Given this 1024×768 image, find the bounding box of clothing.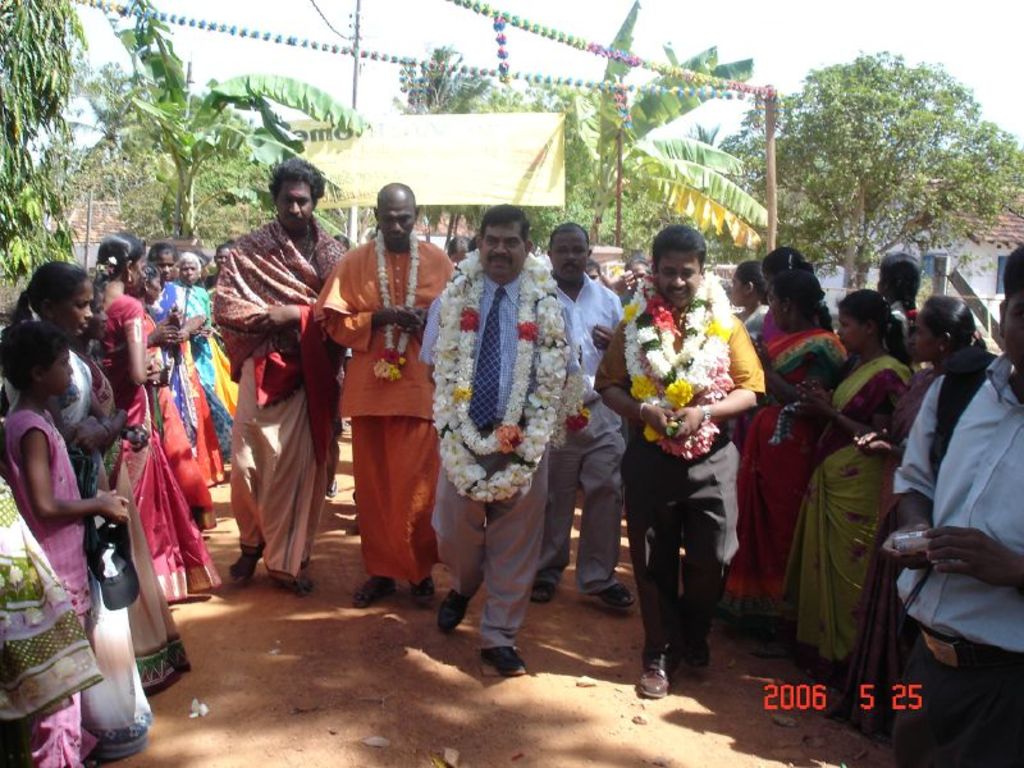
x1=777, y1=349, x2=905, y2=668.
